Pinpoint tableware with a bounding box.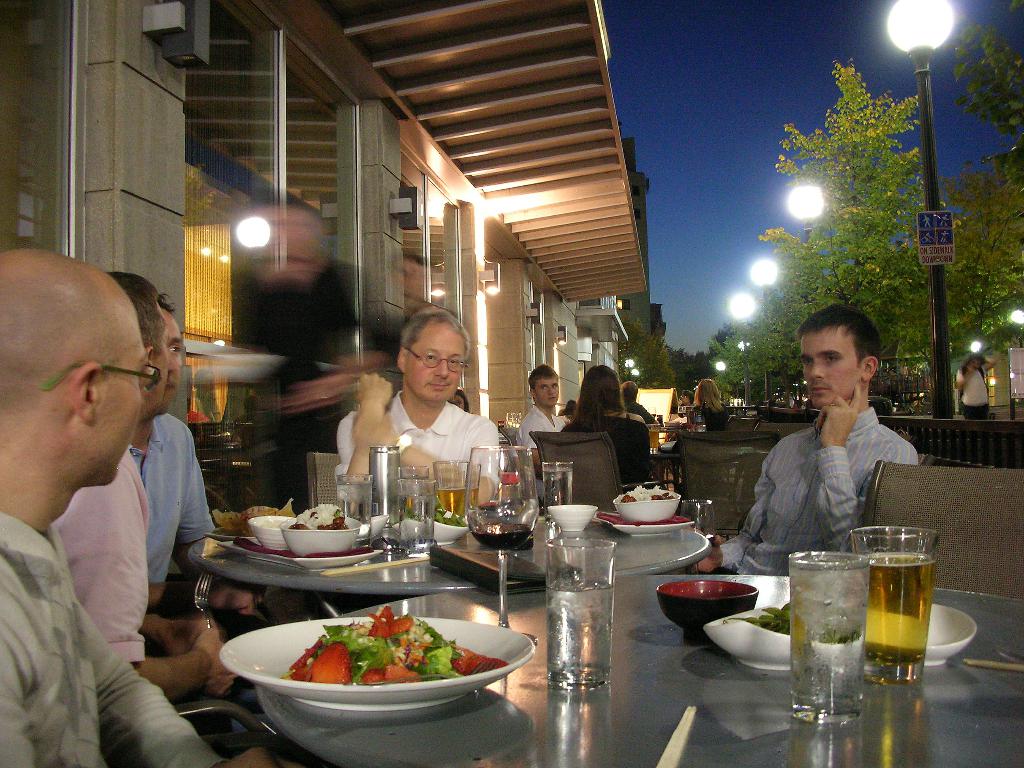
248 516 300 542.
